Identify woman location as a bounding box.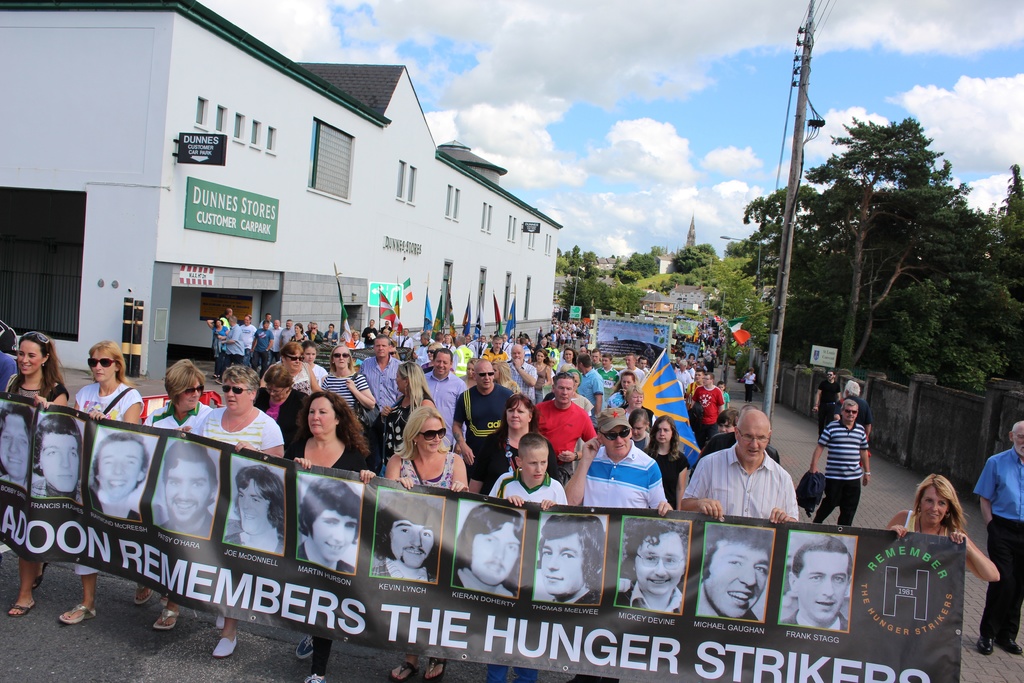
645:415:688:506.
